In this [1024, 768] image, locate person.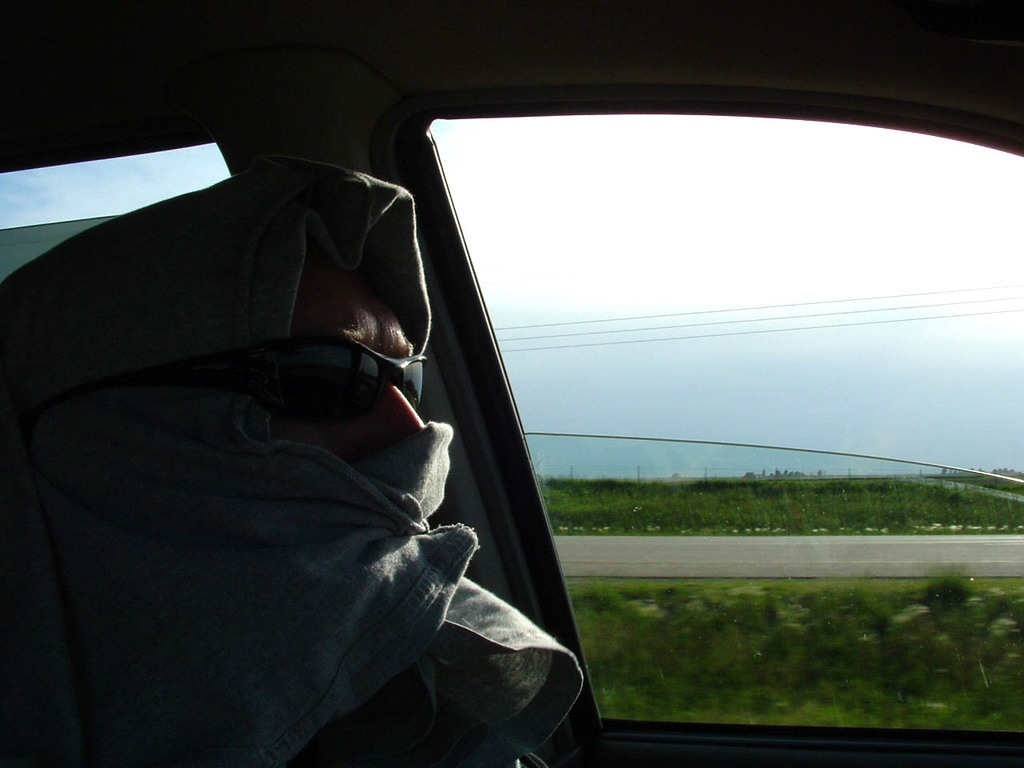
Bounding box: 17,90,516,753.
